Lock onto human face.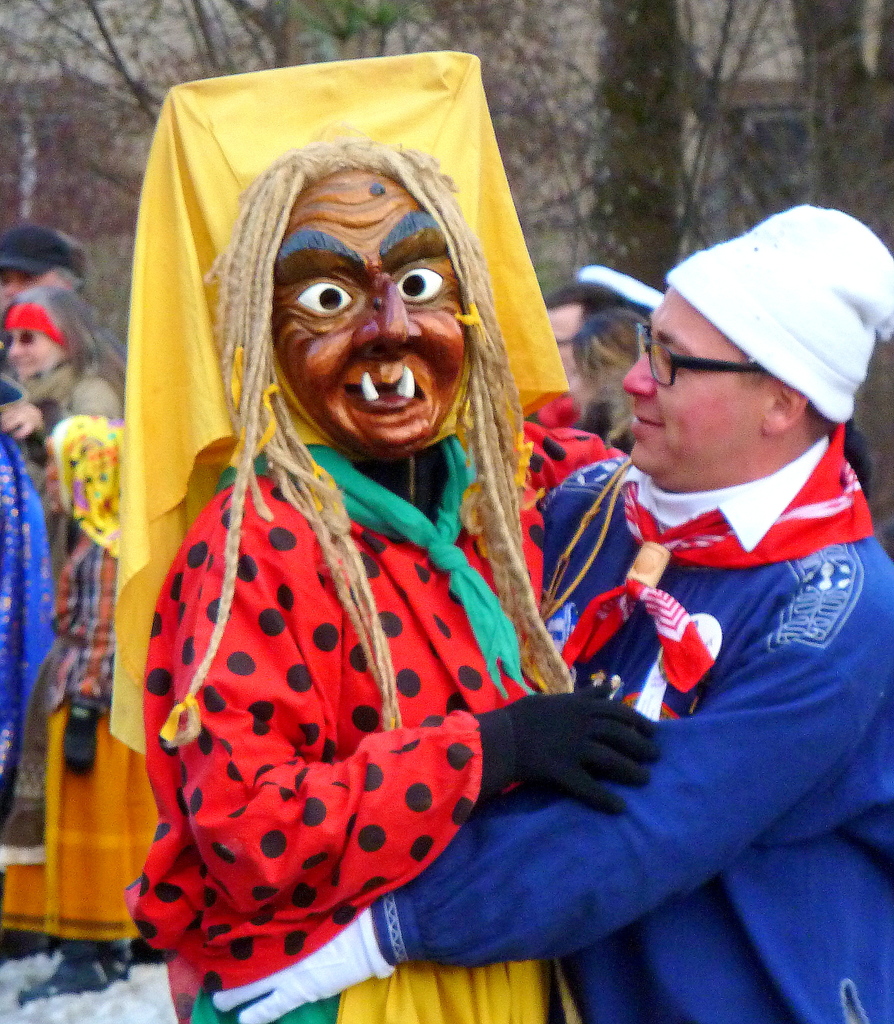
Locked: locate(624, 290, 758, 484).
